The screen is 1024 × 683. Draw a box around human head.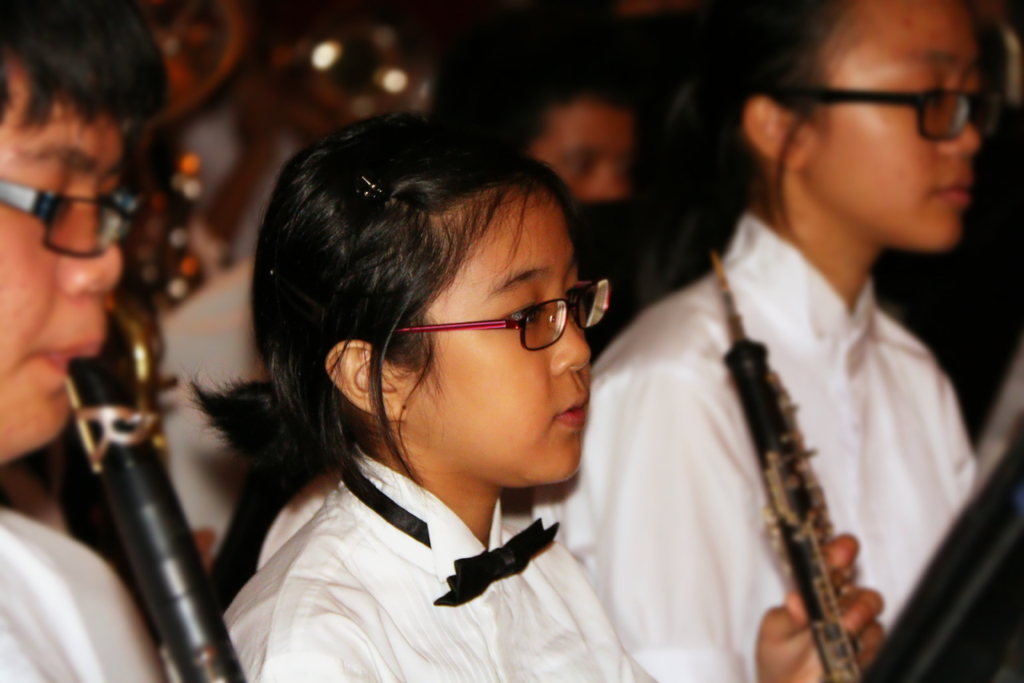
box(492, 72, 639, 228).
